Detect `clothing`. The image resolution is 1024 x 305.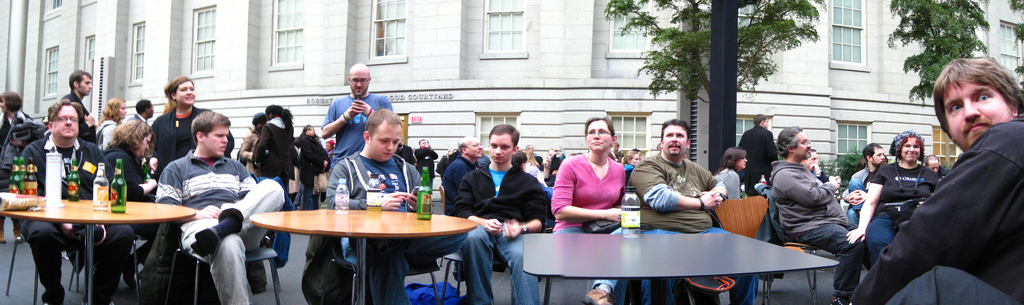
<region>94, 120, 114, 136</region>.
